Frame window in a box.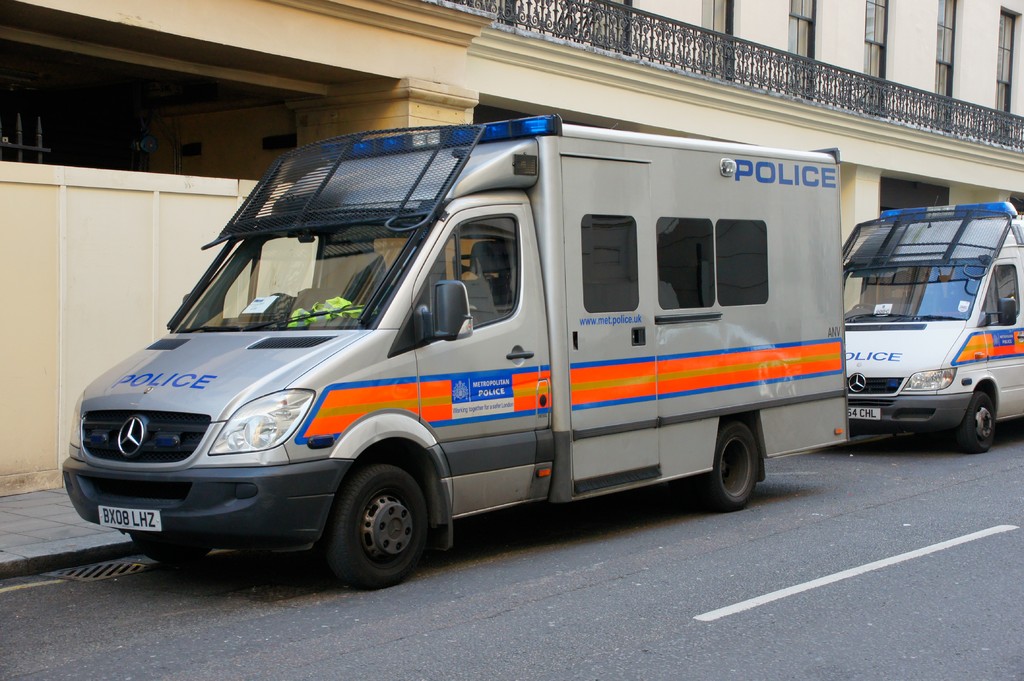
bbox(712, 221, 769, 303).
